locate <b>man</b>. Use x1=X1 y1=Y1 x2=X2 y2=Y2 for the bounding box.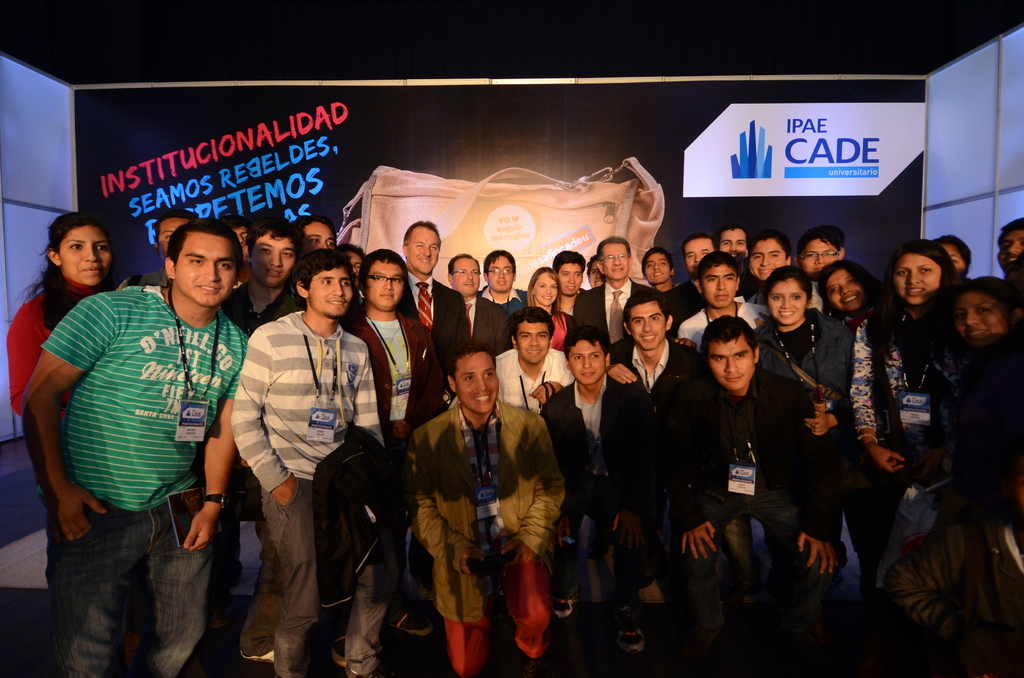
x1=555 y1=250 x2=590 y2=318.
